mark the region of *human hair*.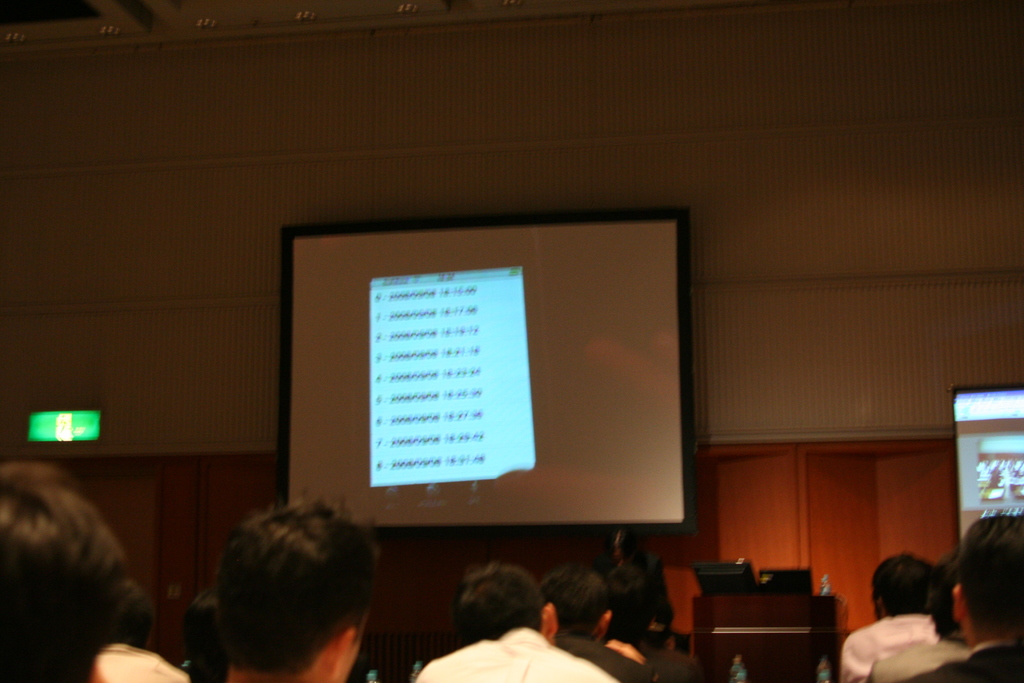
Region: (216,495,380,675).
